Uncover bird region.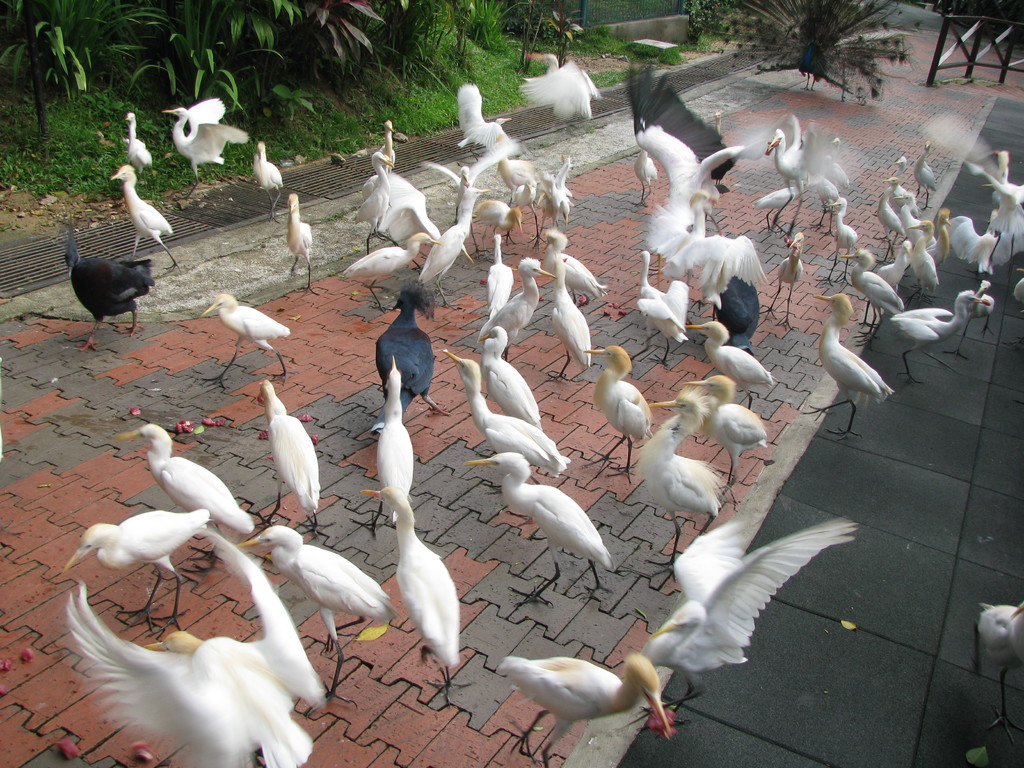
Uncovered: locate(503, 146, 556, 235).
